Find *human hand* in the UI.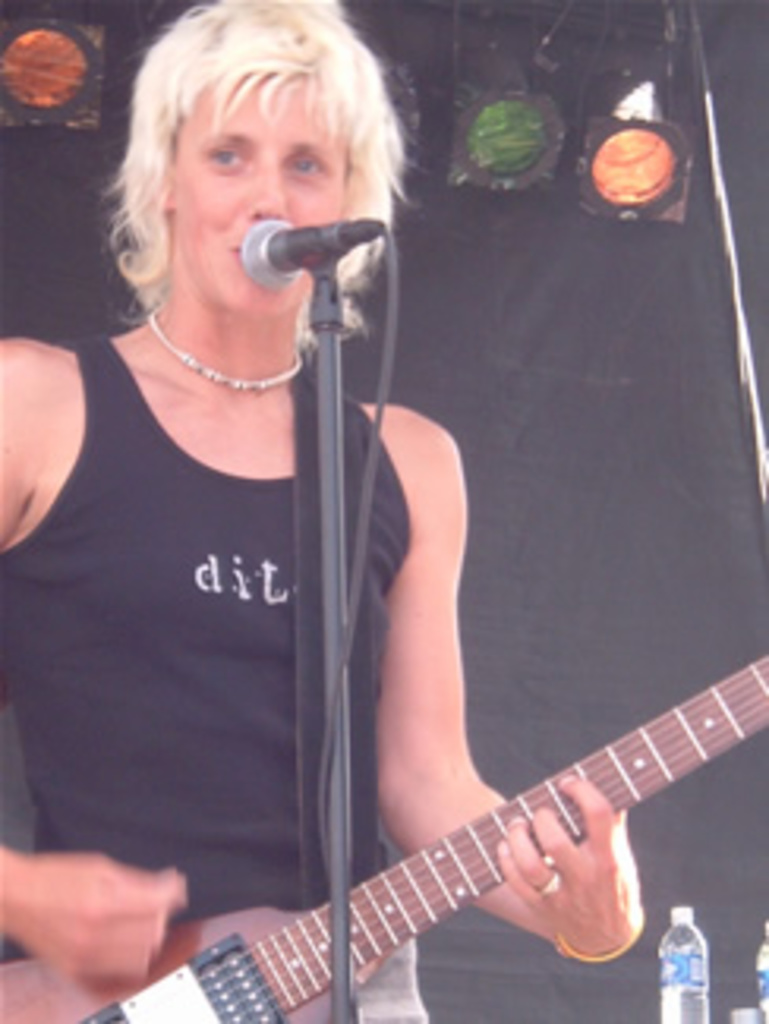
UI element at bbox=[9, 829, 243, 996].
